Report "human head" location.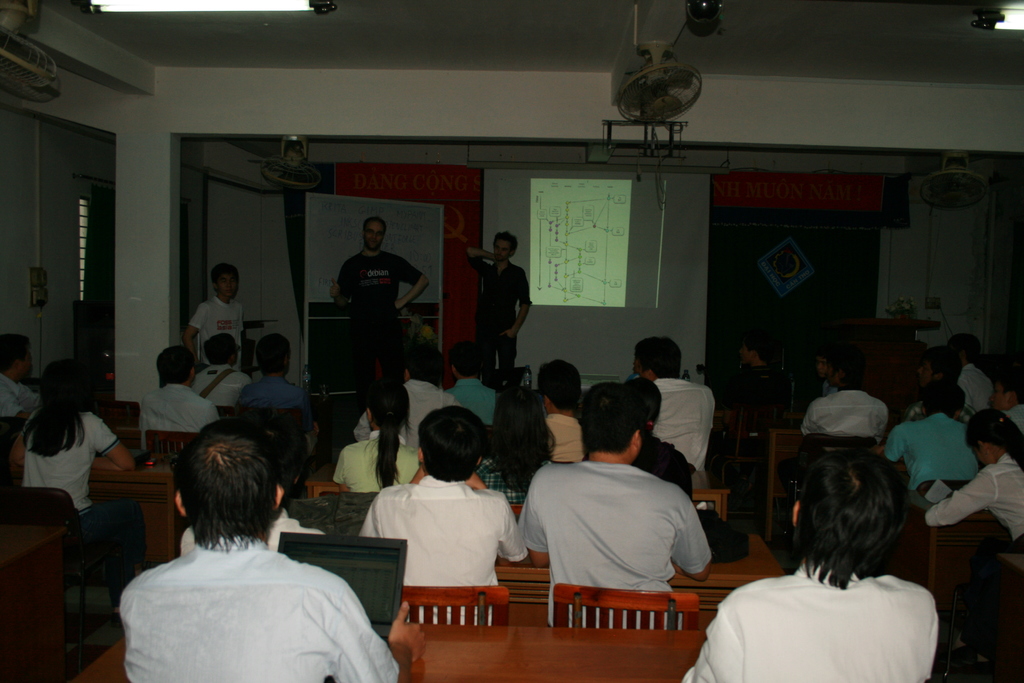
Report: [255,331,289,375].
